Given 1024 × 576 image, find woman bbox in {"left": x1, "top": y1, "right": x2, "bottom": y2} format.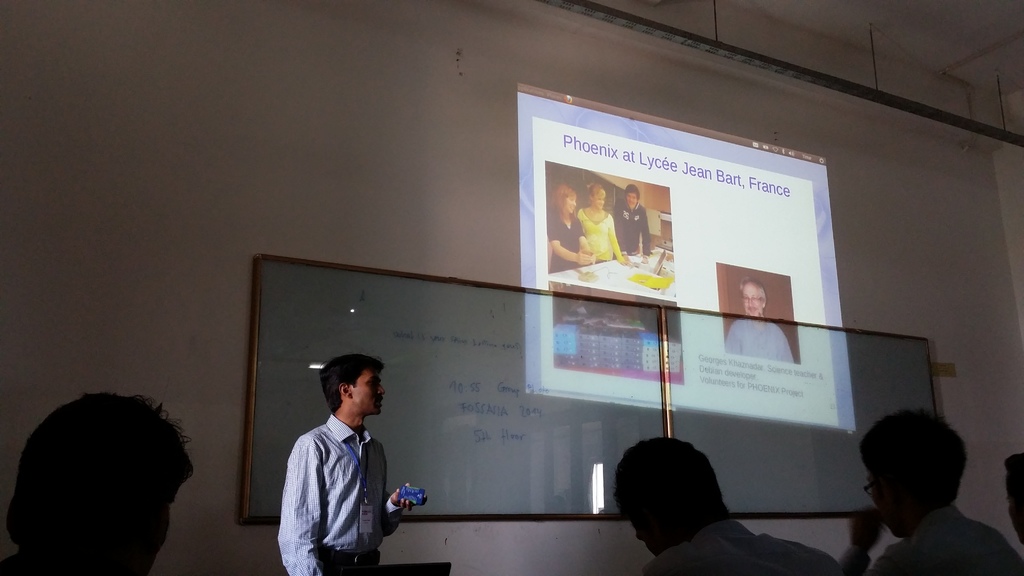
{"left": 577, "top": 182, "right": 628, "bottom": 266}.
